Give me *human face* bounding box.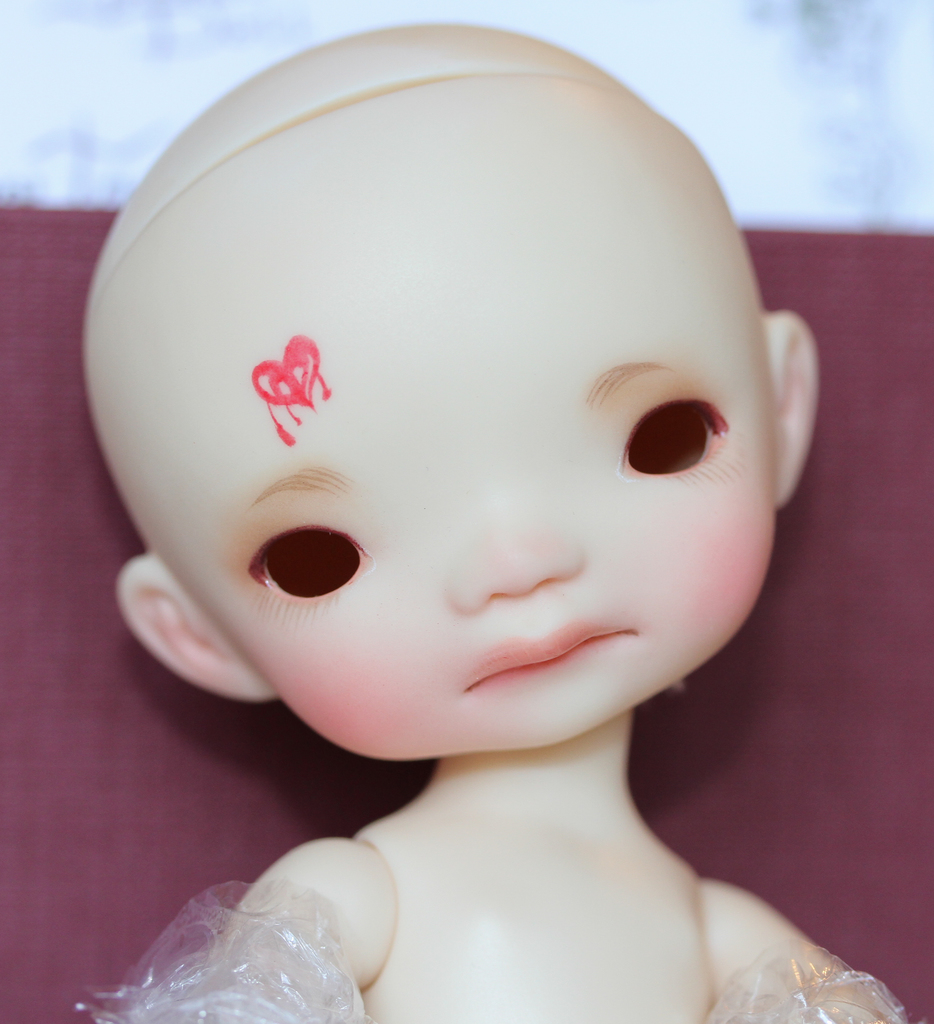
region(137, 78, 788, 746).
